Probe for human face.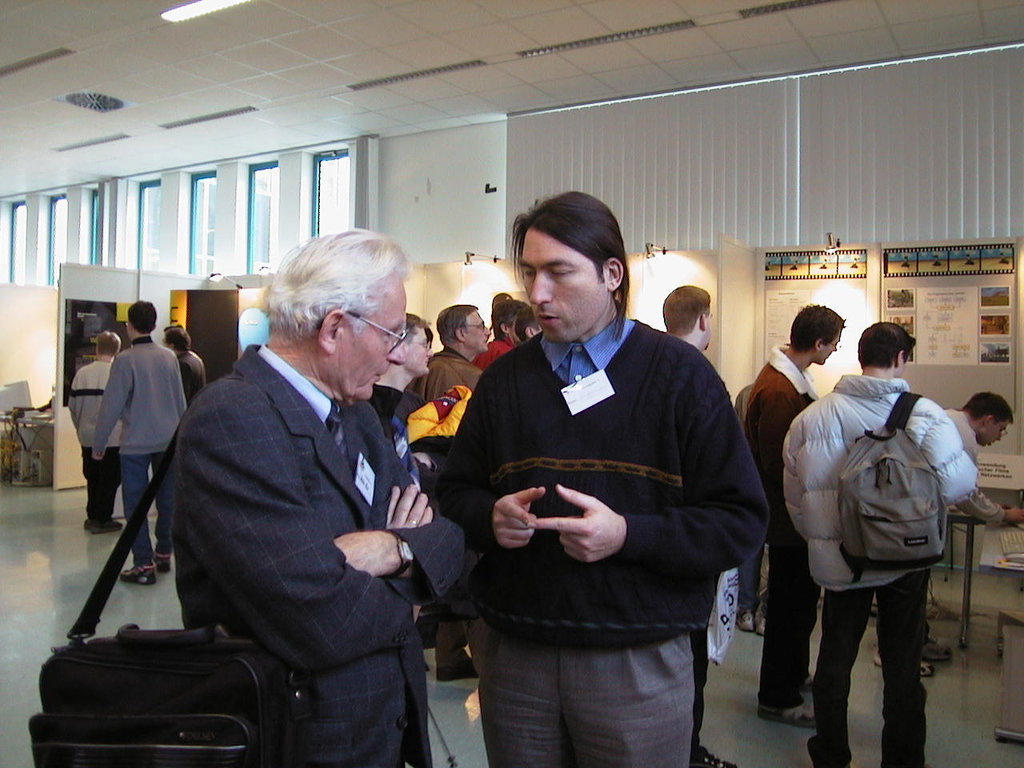
Probe result: x1=987 y1=425 x2=1010 y2=447.
